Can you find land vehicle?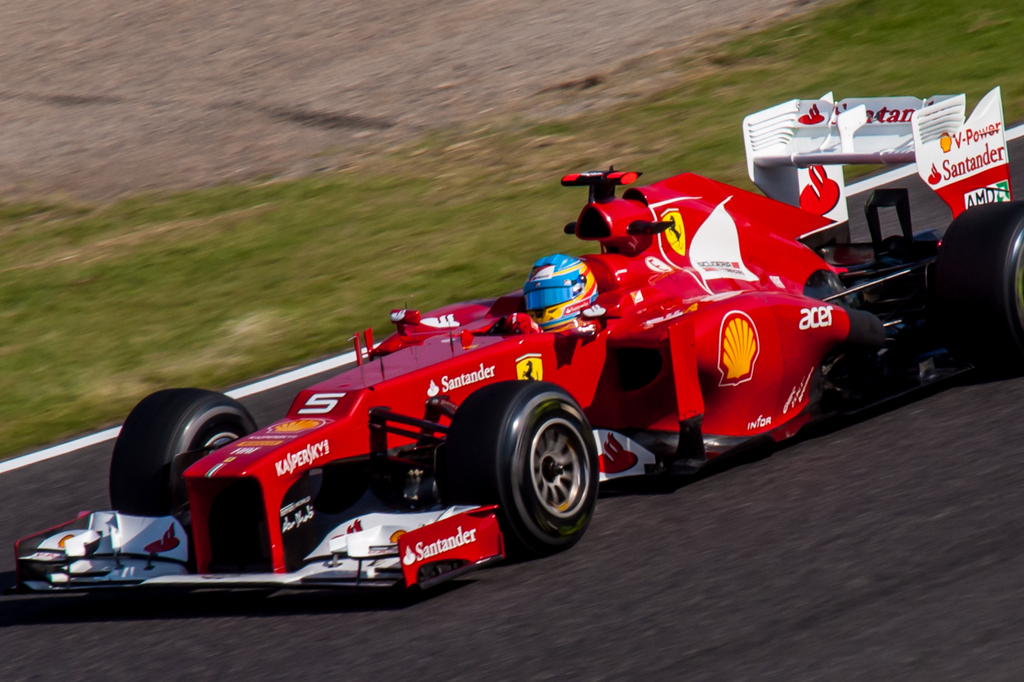
Yes, bounding box: detection(87, 132, 945, 597).
